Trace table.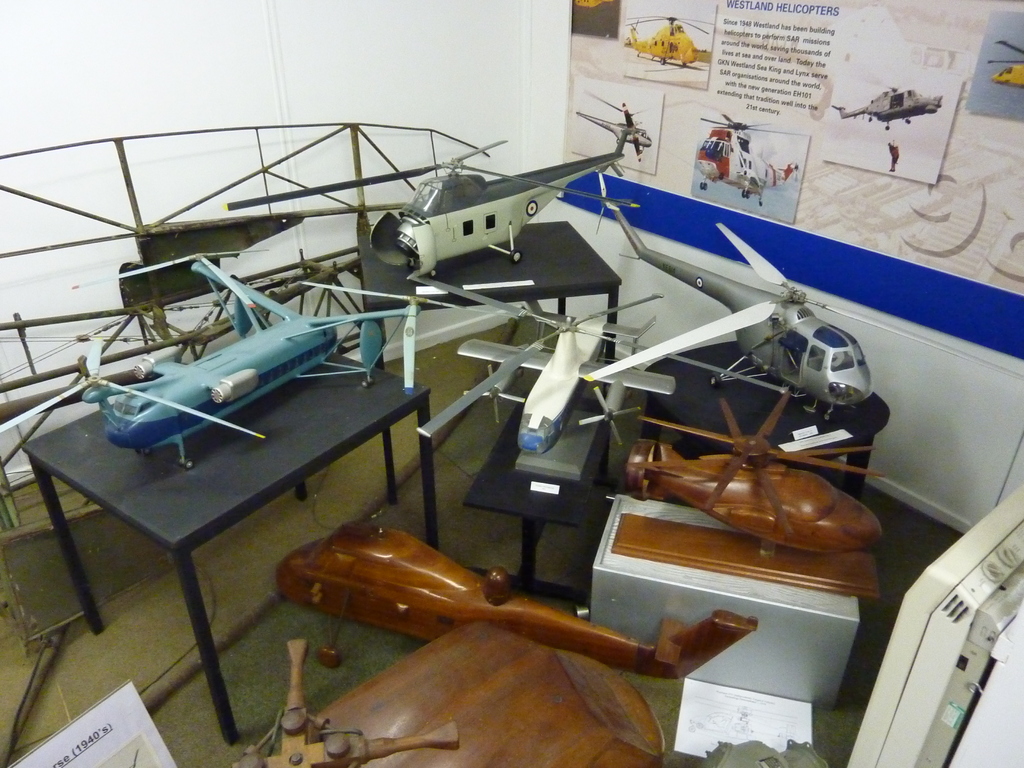
Traced to l=7, t=328, r=408, b=740.
